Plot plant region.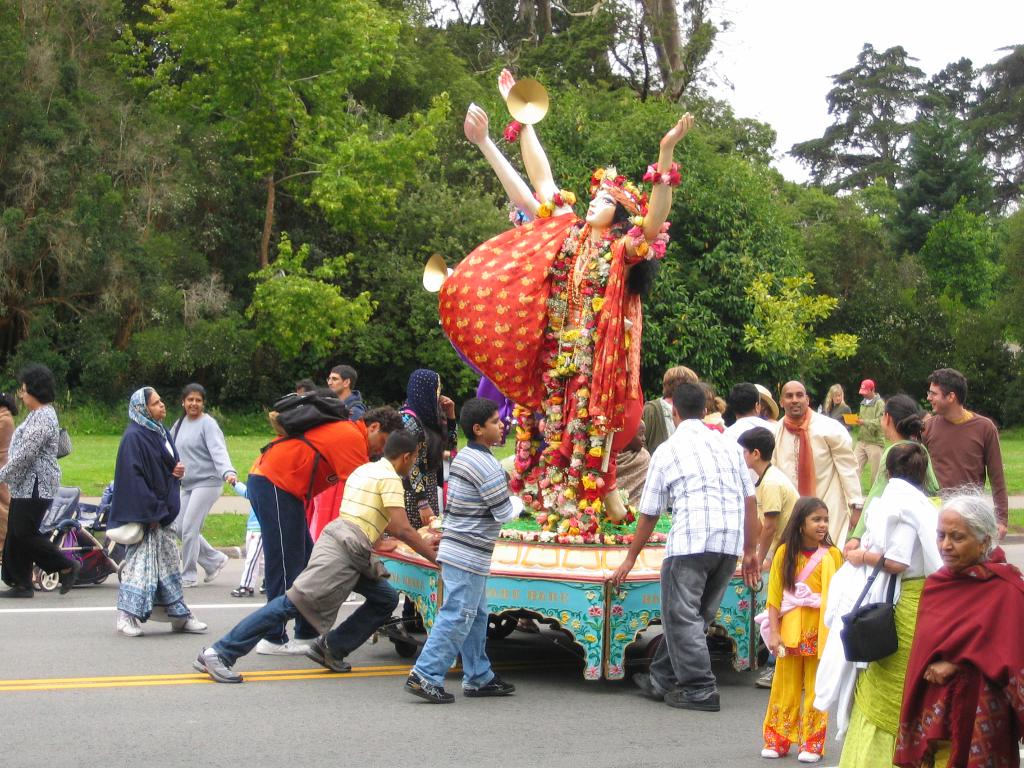
Plotted at BBox(81, 339, 159, 422).
